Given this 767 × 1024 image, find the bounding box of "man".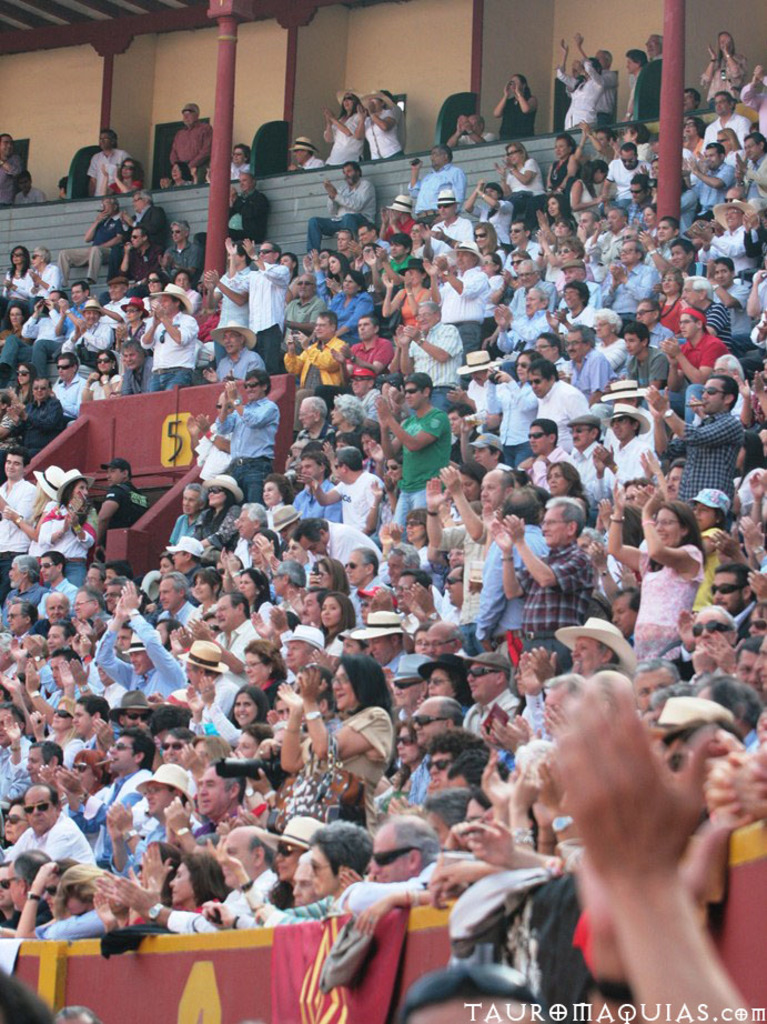
53:355:85:415.
